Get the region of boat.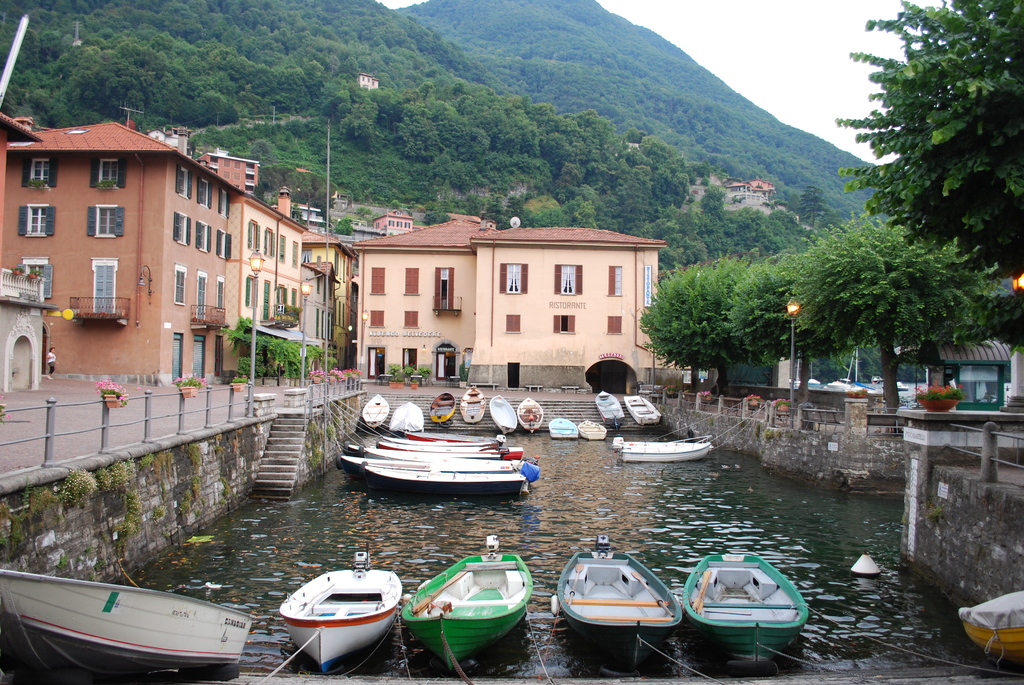
locate(270, 562, 402, 654).
